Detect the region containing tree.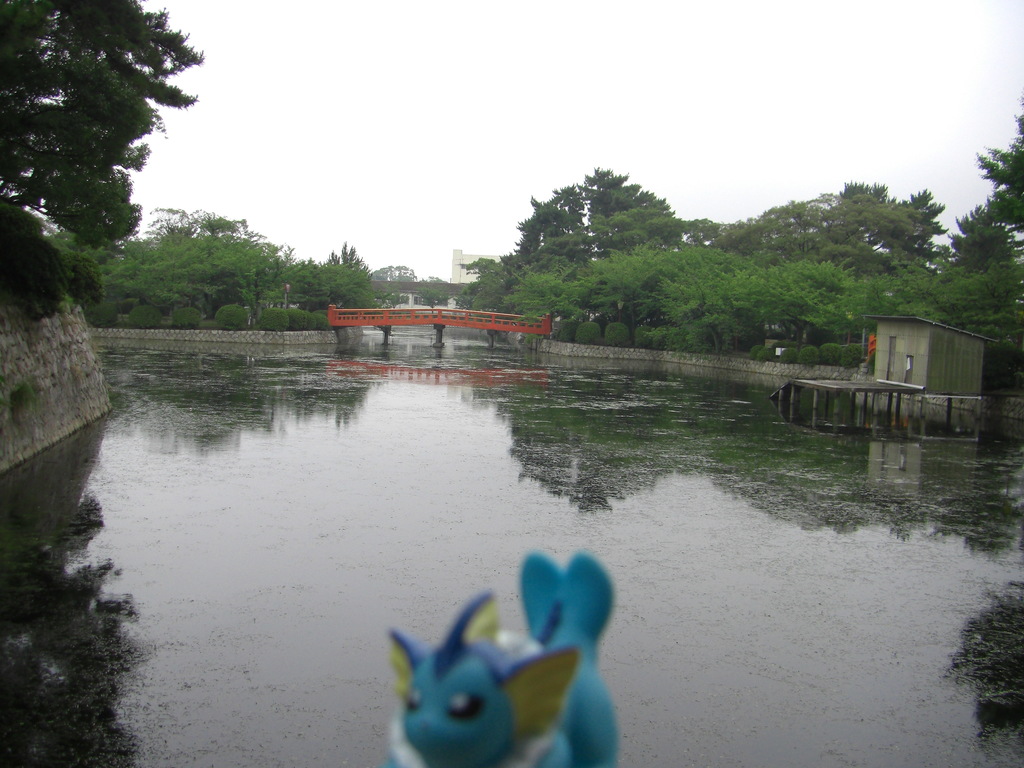
[0, 0, 206, 325].
